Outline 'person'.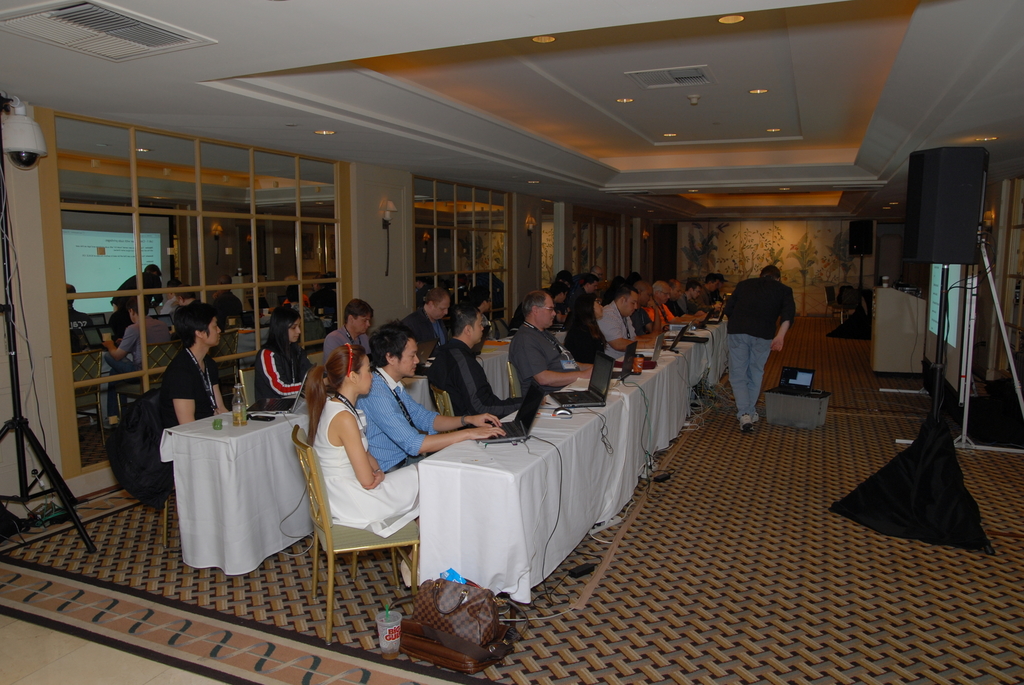
Outline: BBox(598, 278, 639, 359).
